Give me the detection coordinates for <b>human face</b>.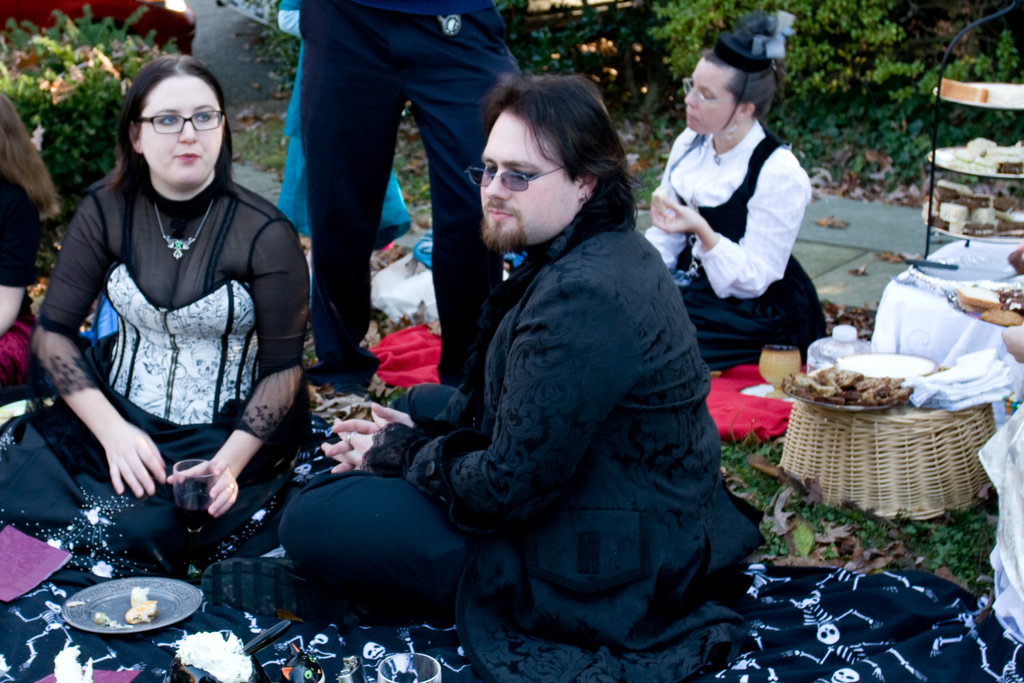
left=481, top=111, right=582, bottom=252.
